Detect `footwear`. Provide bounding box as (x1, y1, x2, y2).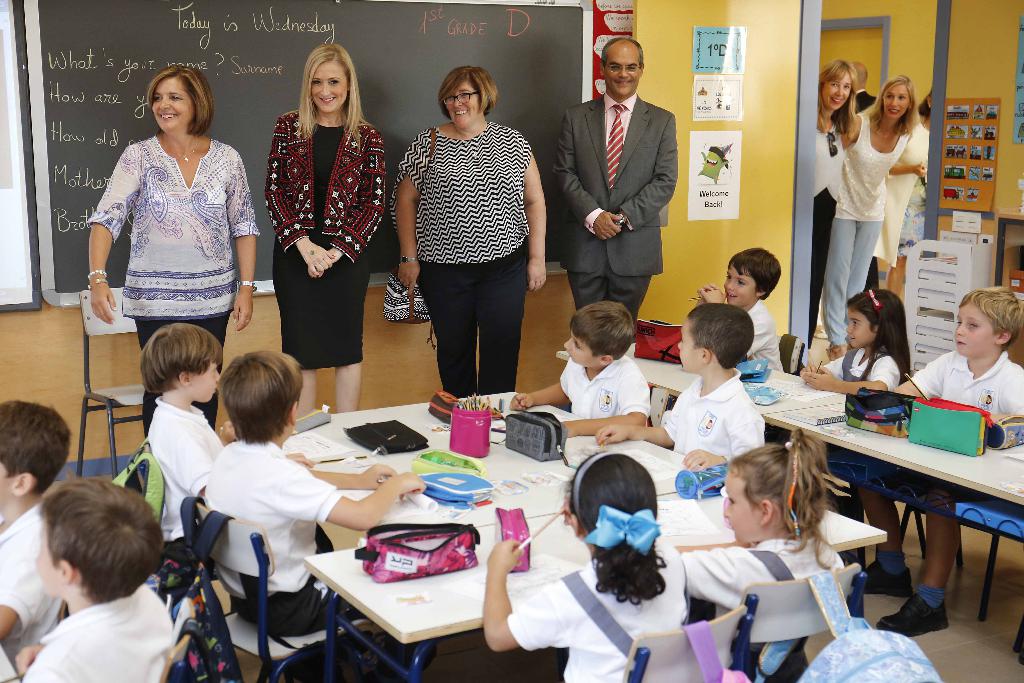
(852, 561, 914, 595).
